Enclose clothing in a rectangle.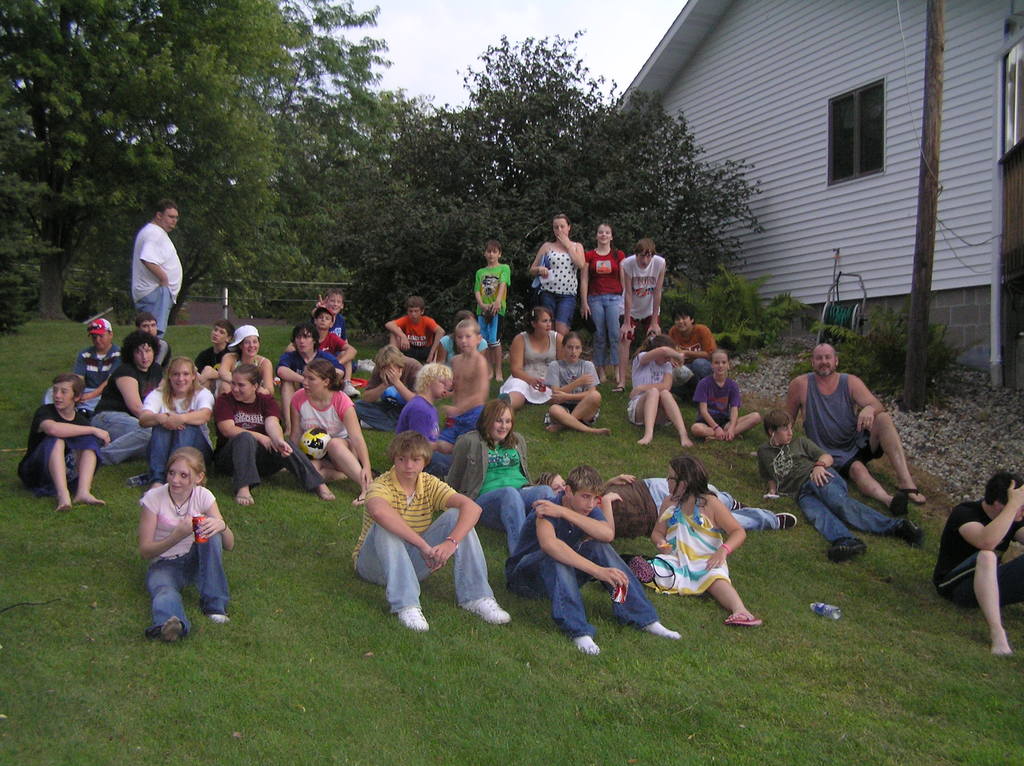
<box>932,493,1023,617</box>.
